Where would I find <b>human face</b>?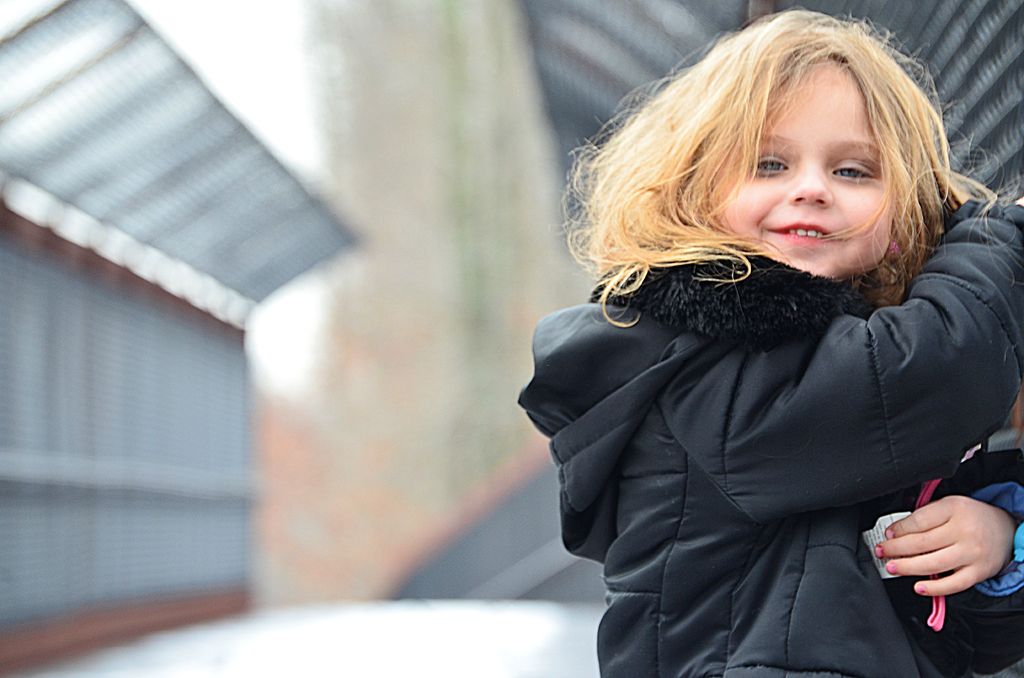
At [714,52,897,278].
